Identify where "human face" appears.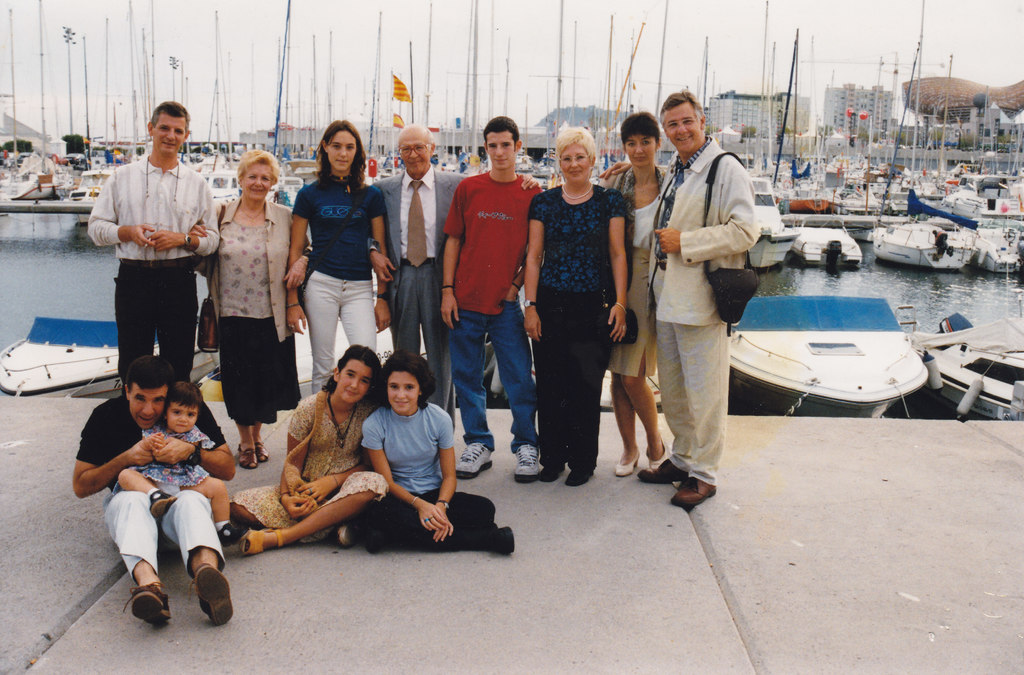
Appears at rect(627, 138, 657, 160).
